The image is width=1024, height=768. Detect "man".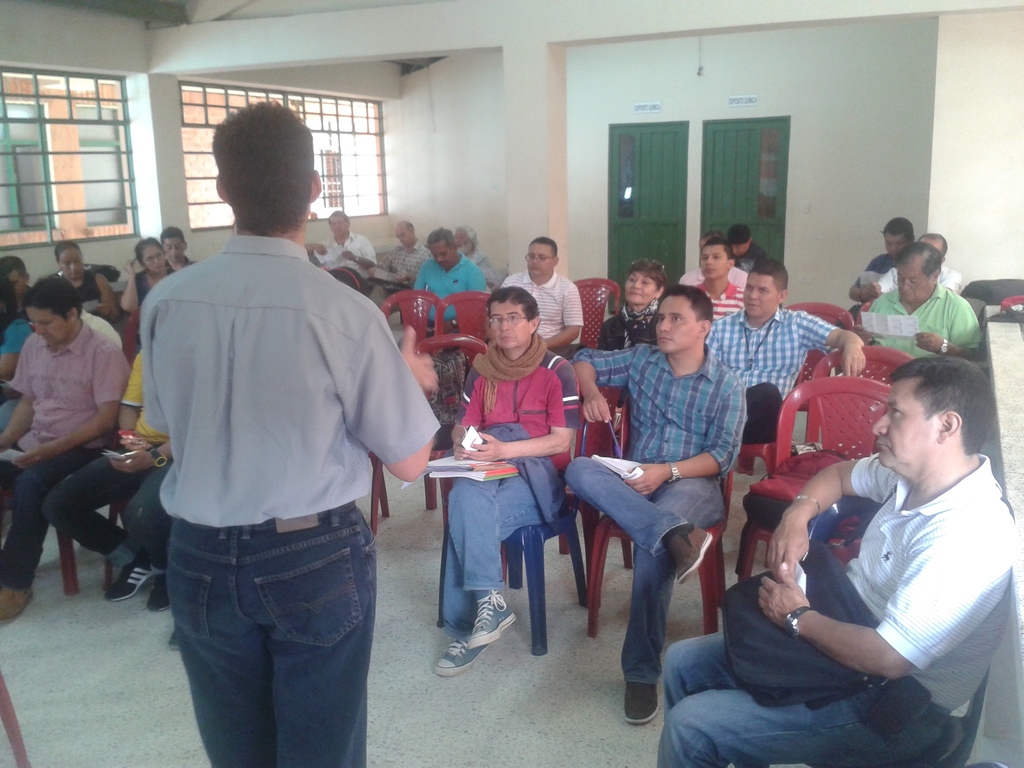
Detection: 871/230/965/296.
